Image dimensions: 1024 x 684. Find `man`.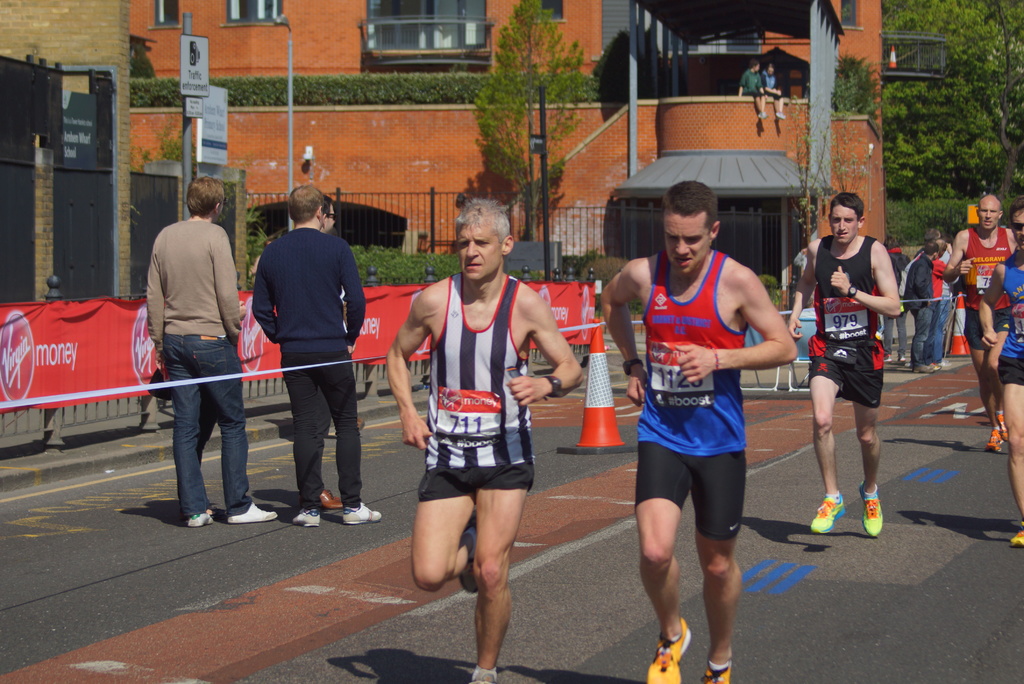
pyautogui.locateOnScreen(765, 62, 788, 122).
